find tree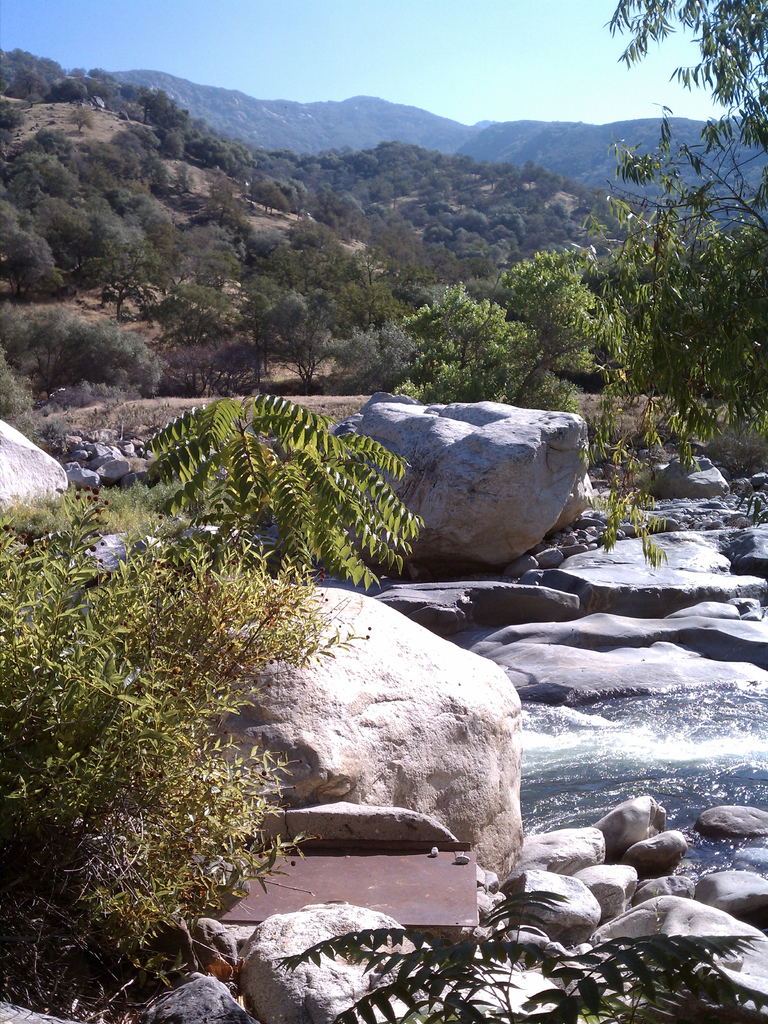
crop(0, 388, 435, 636)
